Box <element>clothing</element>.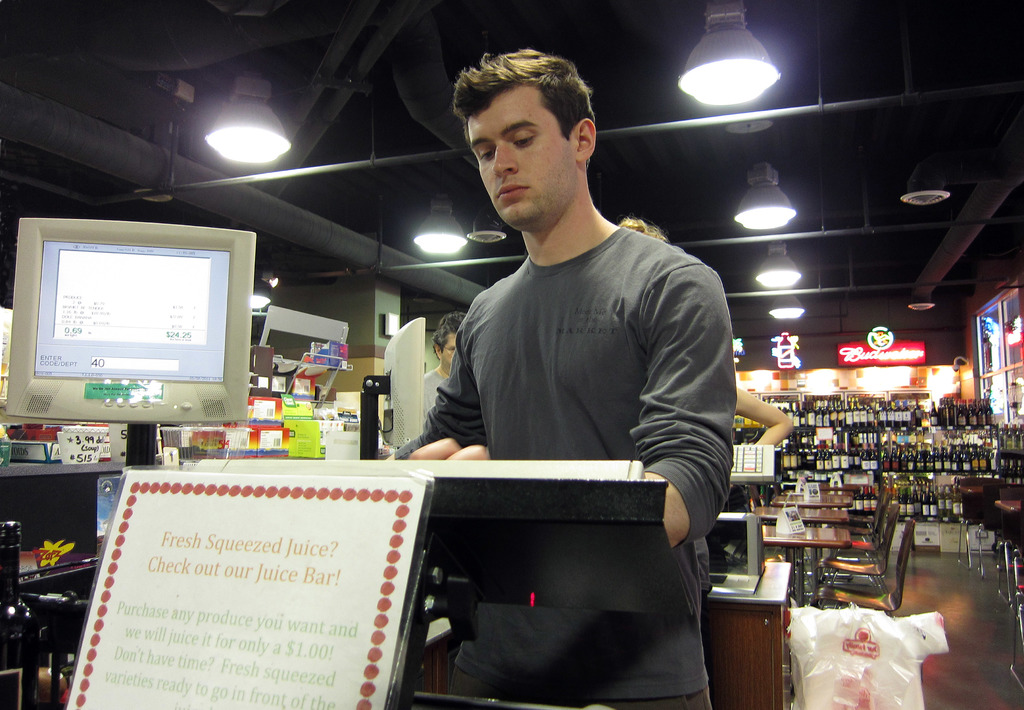
left=397, top=202, right=735, bottom=620.
